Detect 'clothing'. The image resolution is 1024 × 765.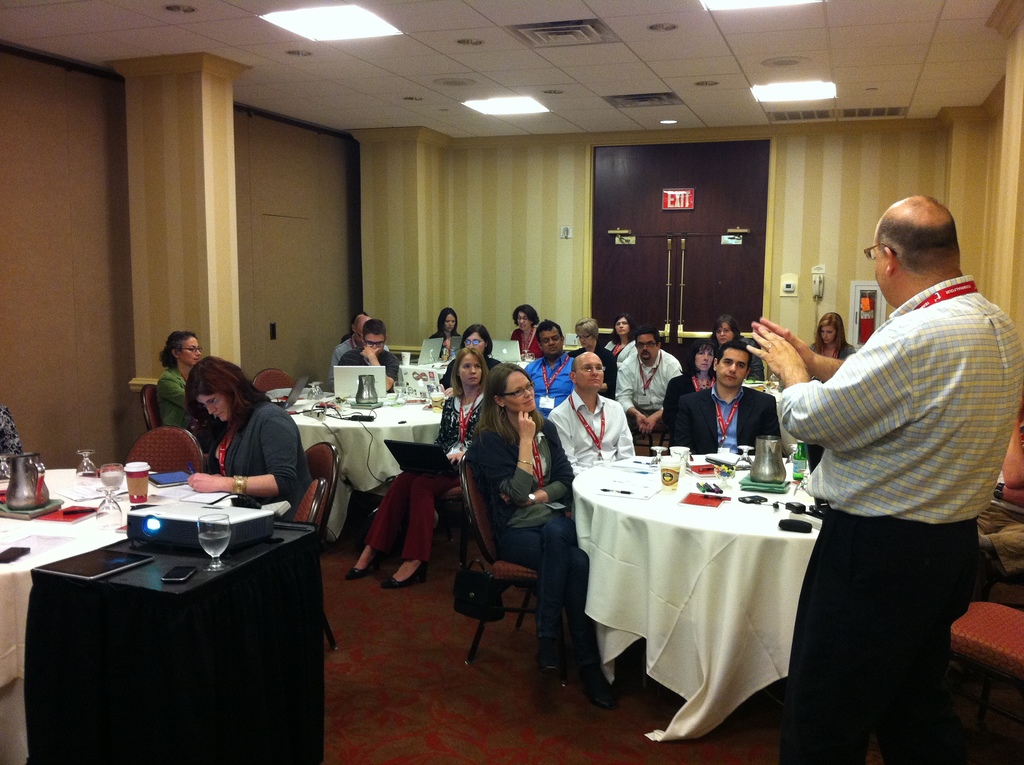
rect(675, 378, 780, 465).
